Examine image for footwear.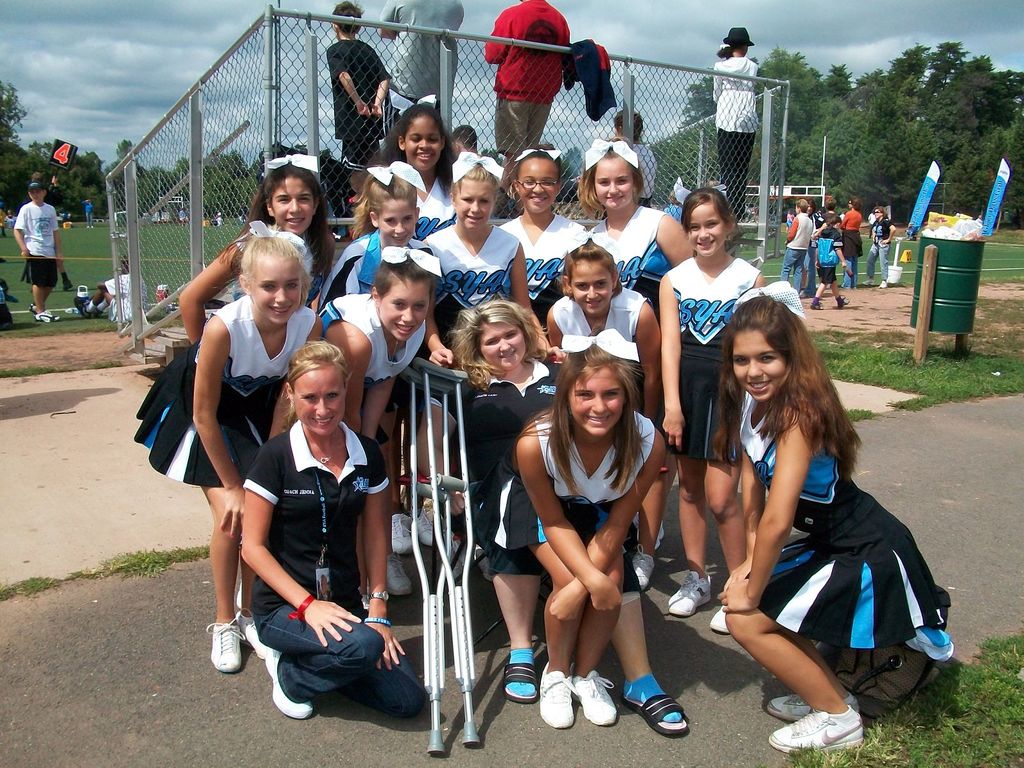
Examination result: crop(262, 648, 315, 717).
